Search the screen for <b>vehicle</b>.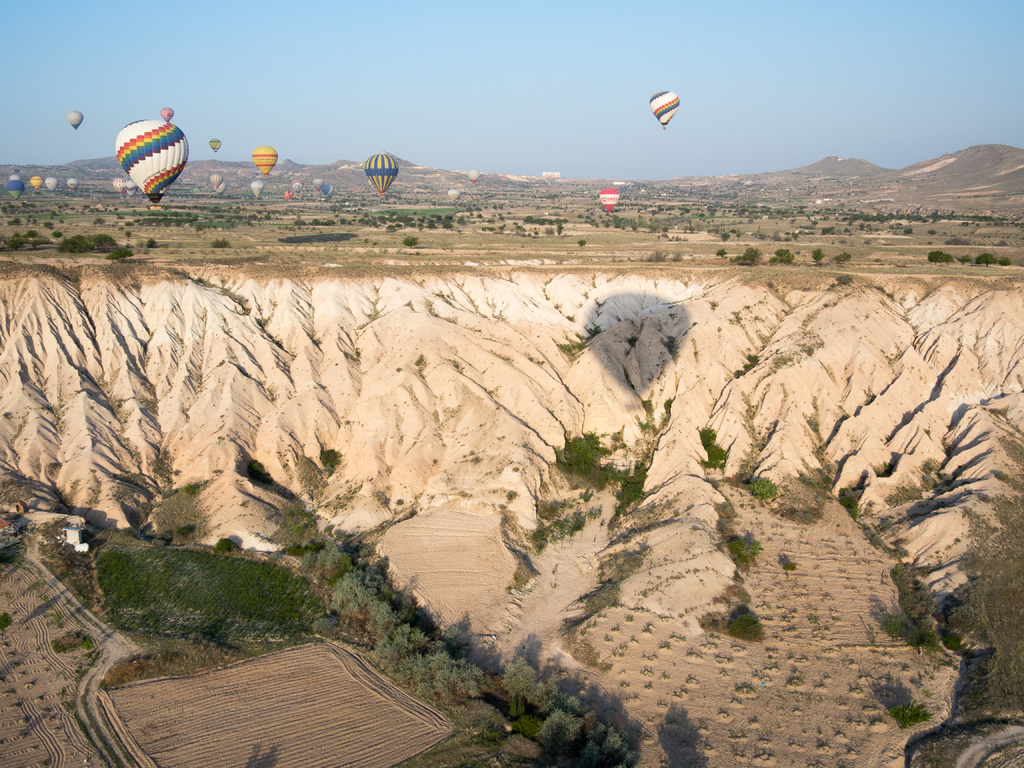
Found at <region>649, 90, 680, 131</region>.
